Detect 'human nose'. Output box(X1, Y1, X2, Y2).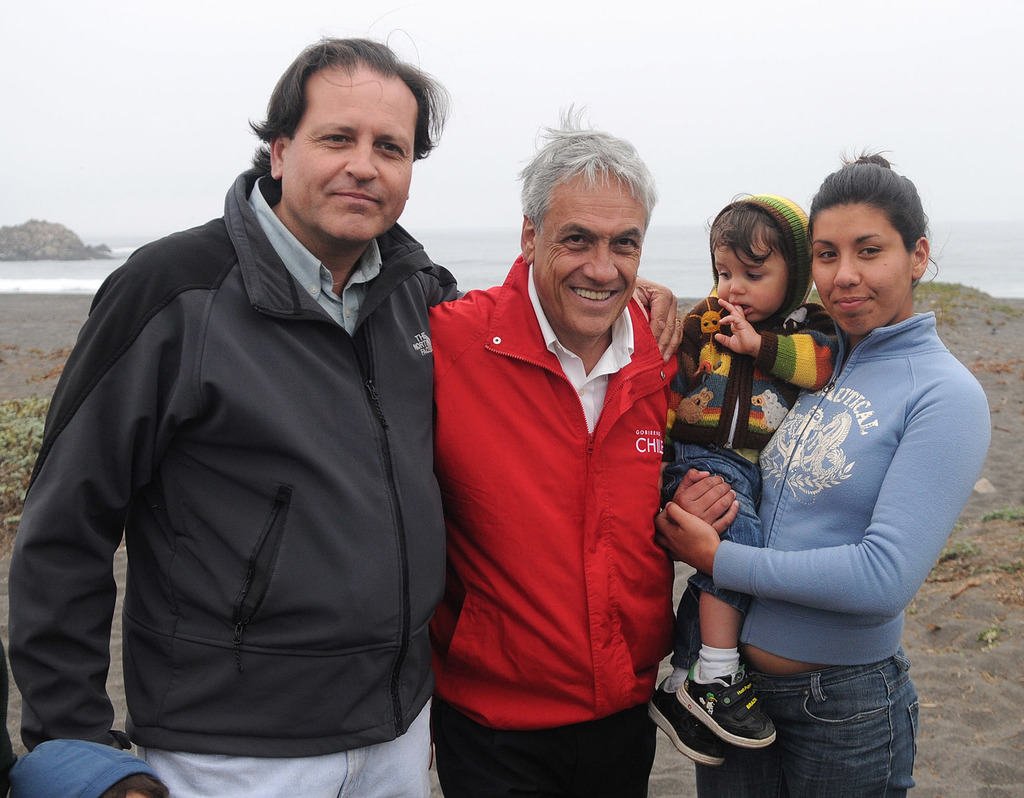
box(727, 273, 749, 296).
